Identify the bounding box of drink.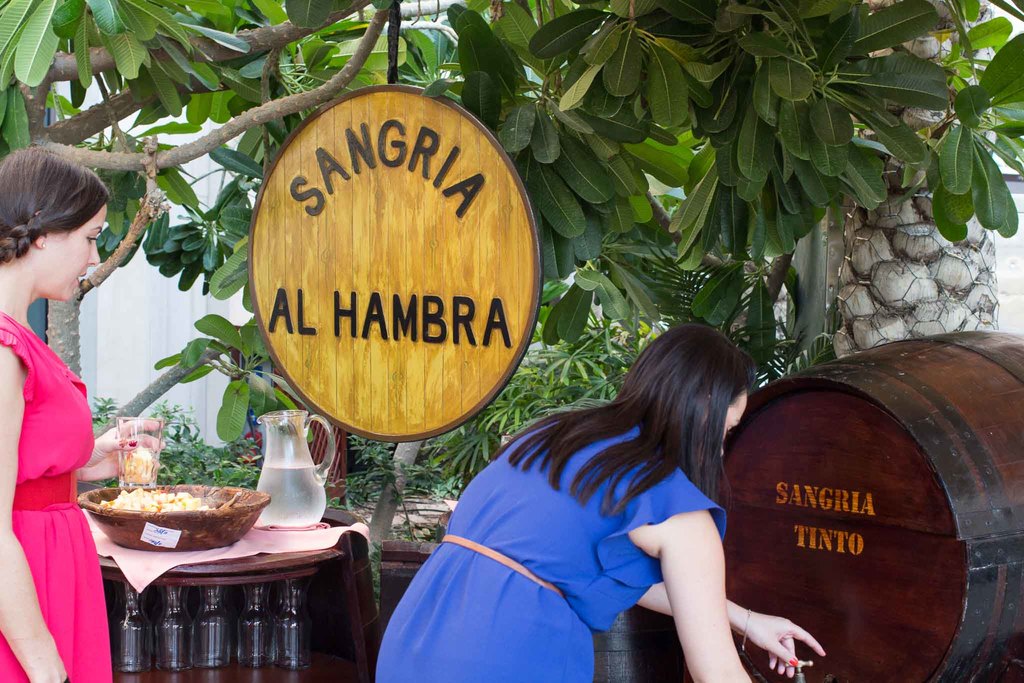
Rect(257, 464, 326, 528).
